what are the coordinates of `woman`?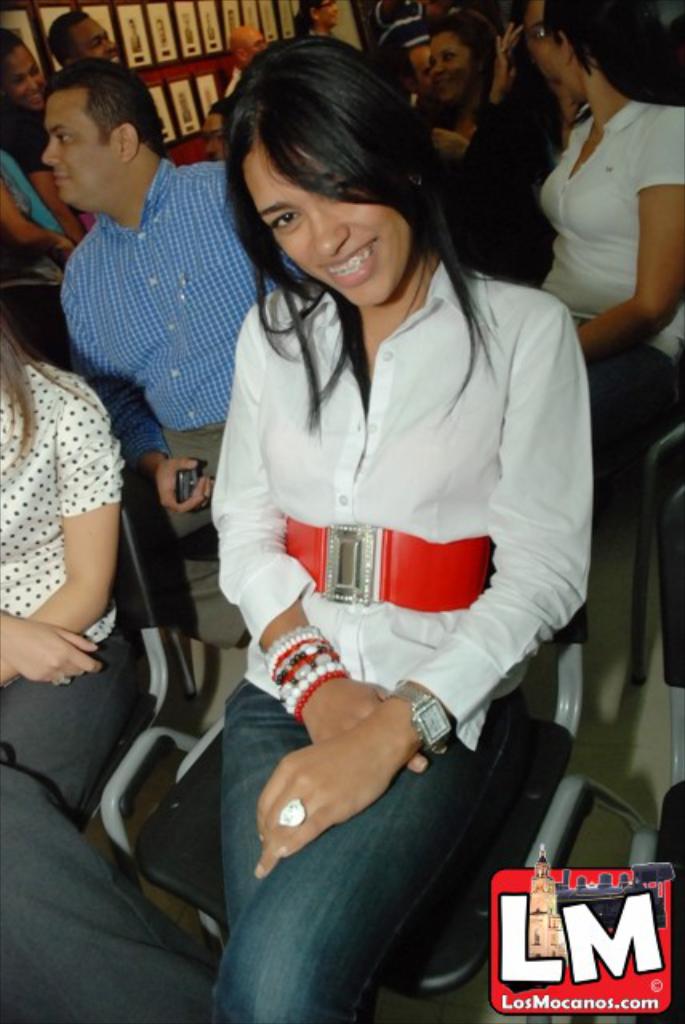
[162, 43, 578, 1018].
